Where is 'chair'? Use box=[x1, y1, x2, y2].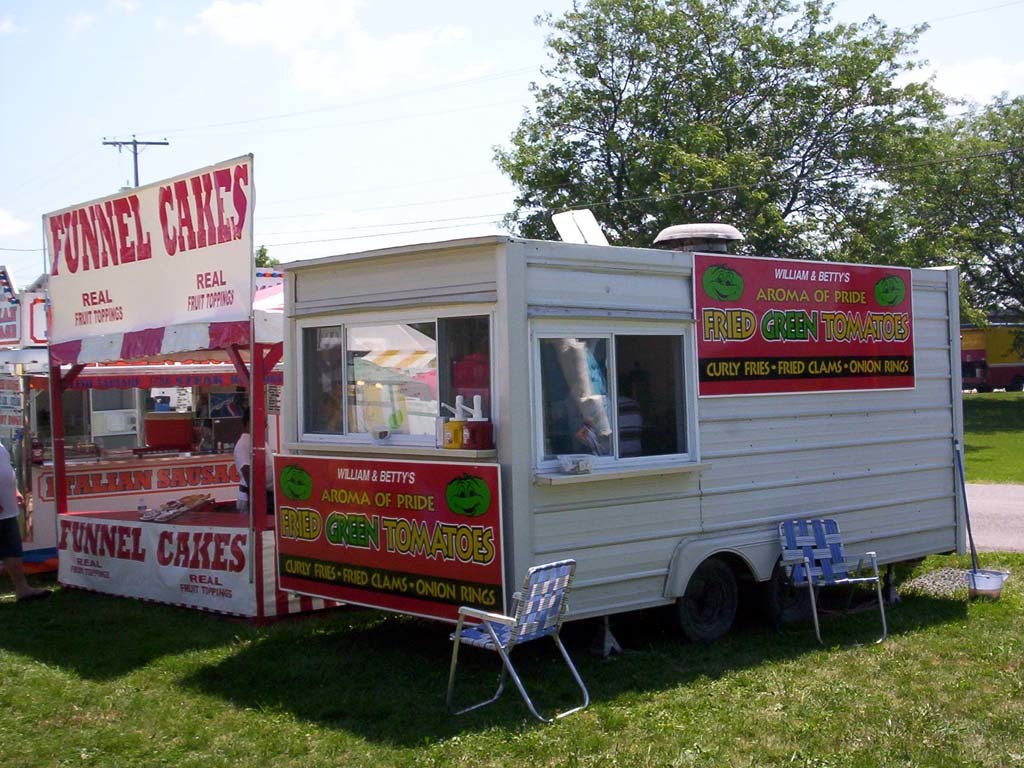
box=[779, 520, 884, 655].
